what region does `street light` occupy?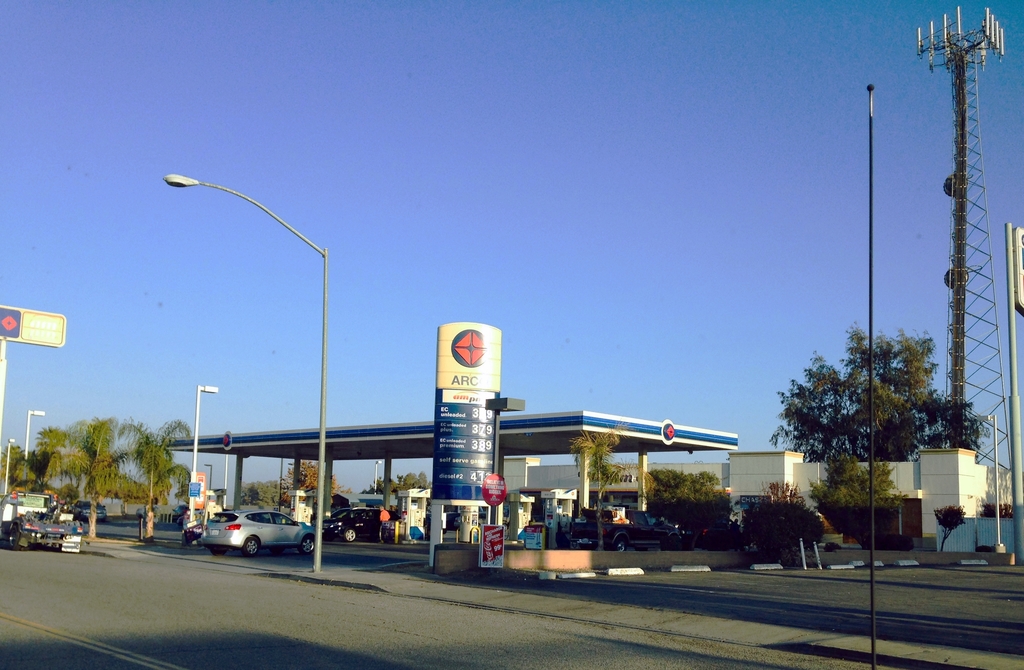
978:410:1011:557.
